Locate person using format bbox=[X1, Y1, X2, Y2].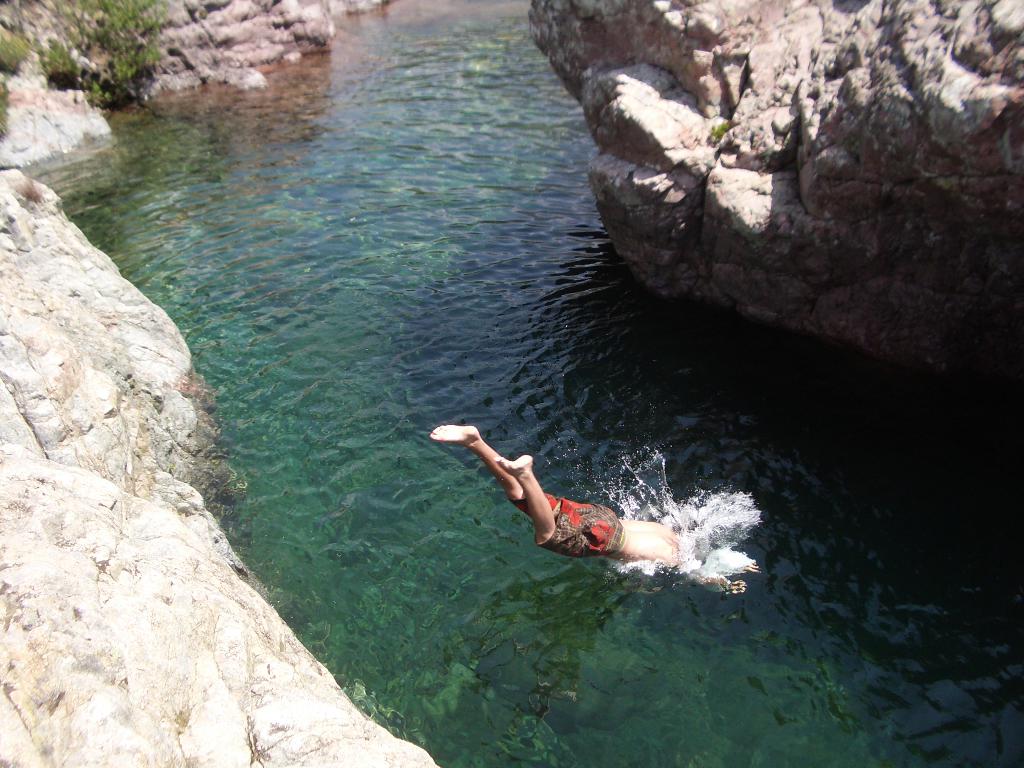
bbox=[442, 395, 735, 589].
